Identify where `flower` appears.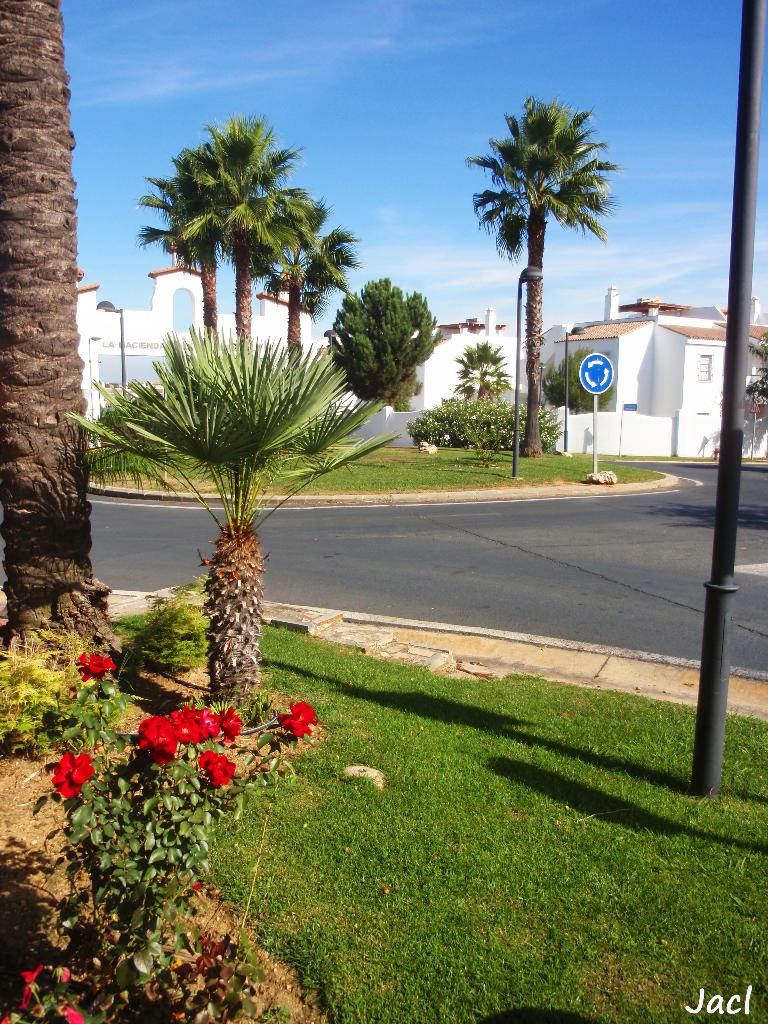
Appears at detection(21, 963, 44, 1008).
